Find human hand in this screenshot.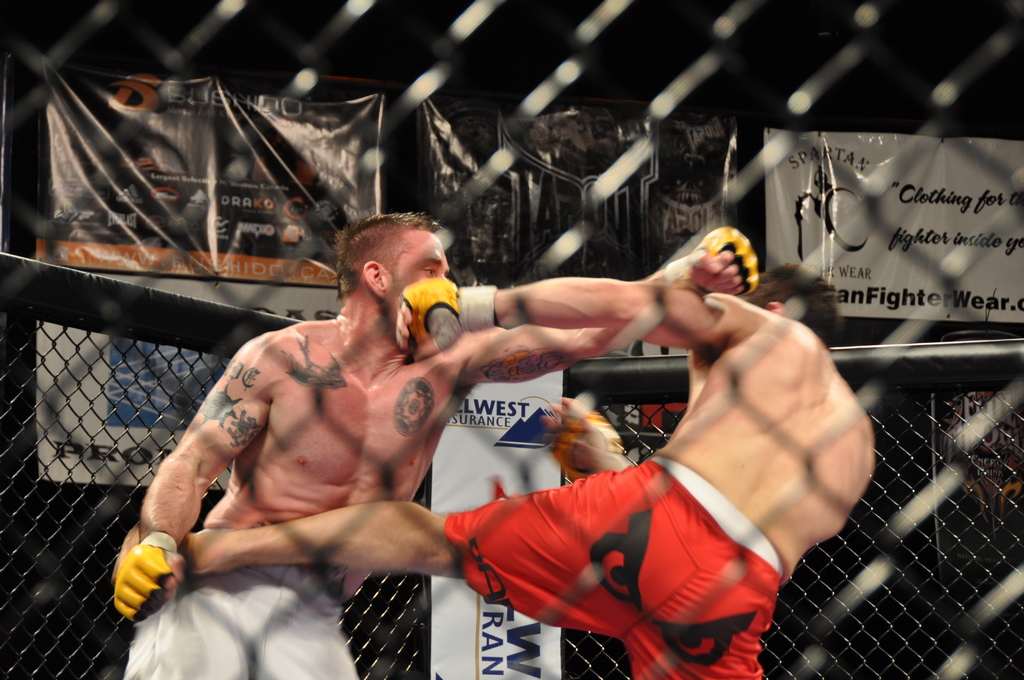
The bounding box for human hand is rect(114, 537, 189, 625).
